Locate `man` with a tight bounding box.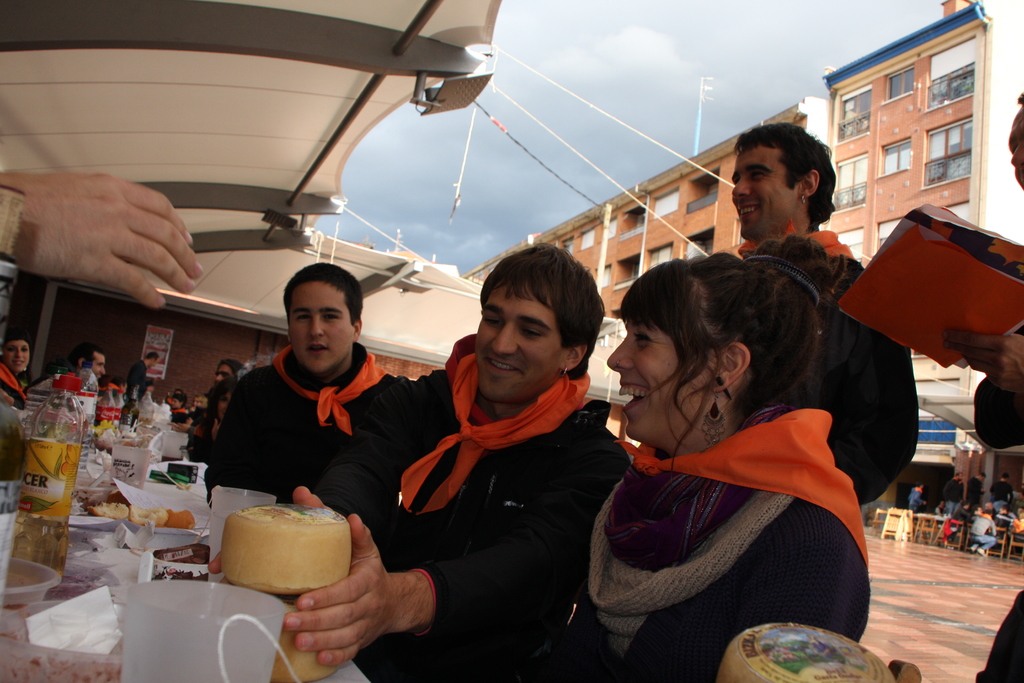
bbox=[31, 336, 104, 406].
